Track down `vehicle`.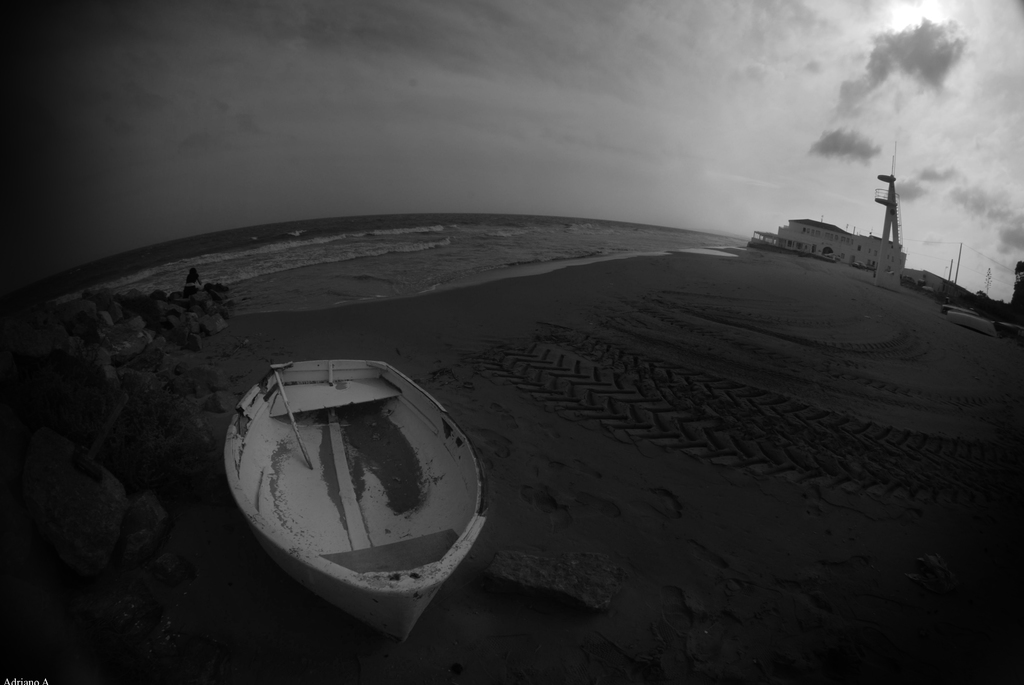
Tracked to [200, 360, 478, 636].
